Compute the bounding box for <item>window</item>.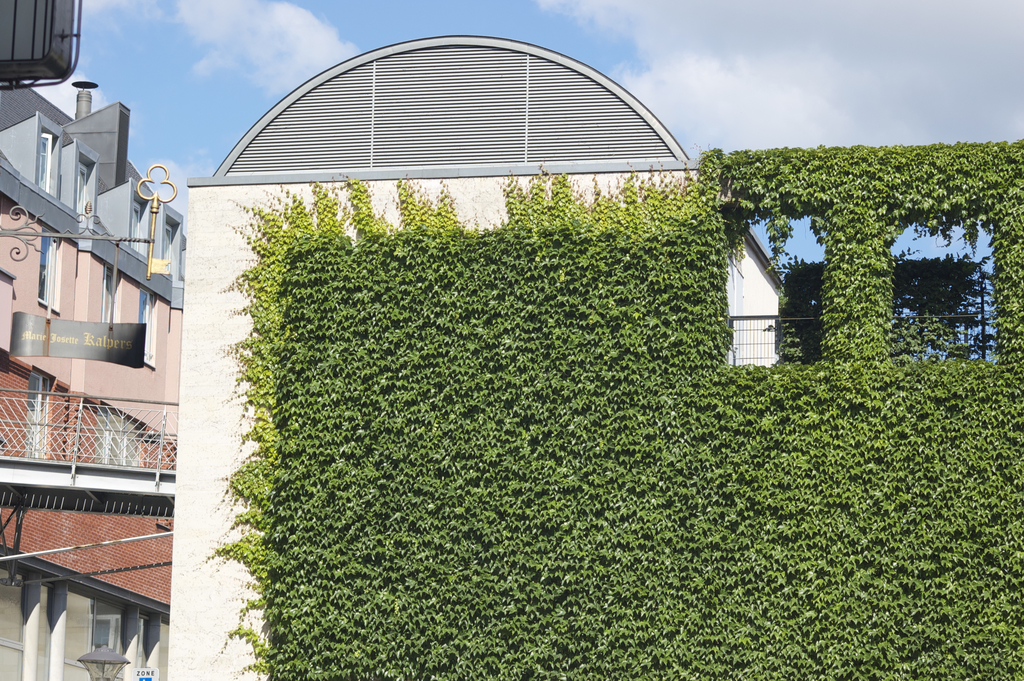
select_region(43, 126, 55, 193).
